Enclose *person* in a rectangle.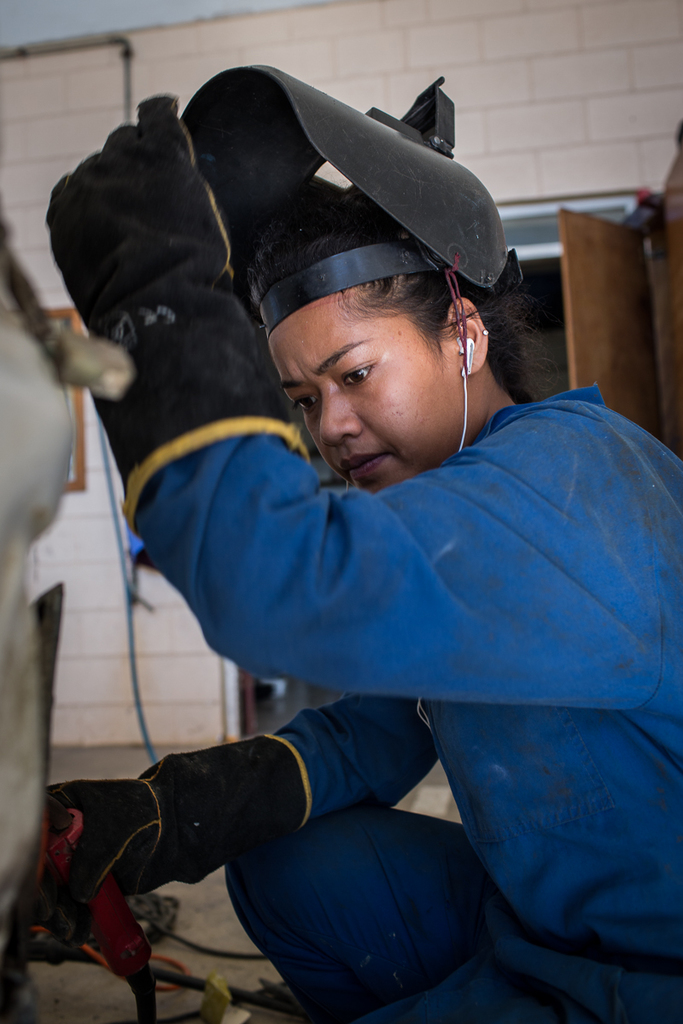
region(30, 96, 682, 1023).
